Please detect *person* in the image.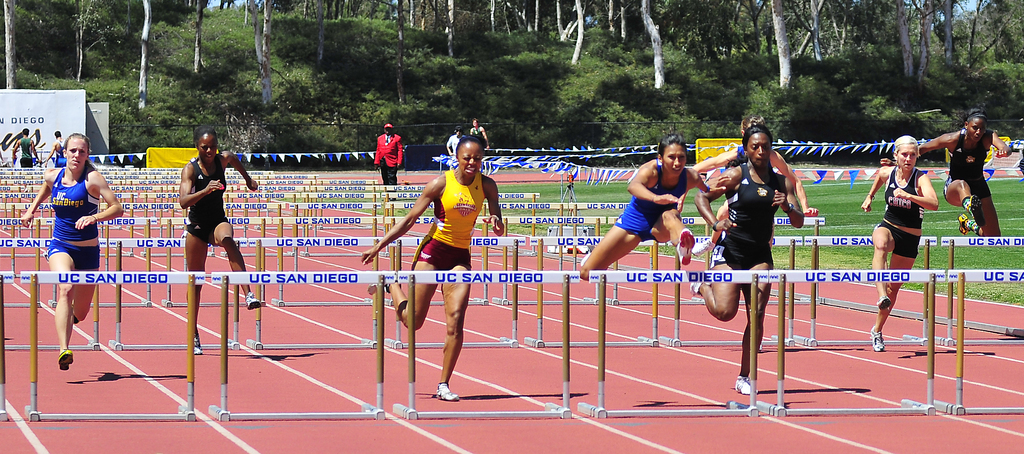
469, 117, 493, 153.
